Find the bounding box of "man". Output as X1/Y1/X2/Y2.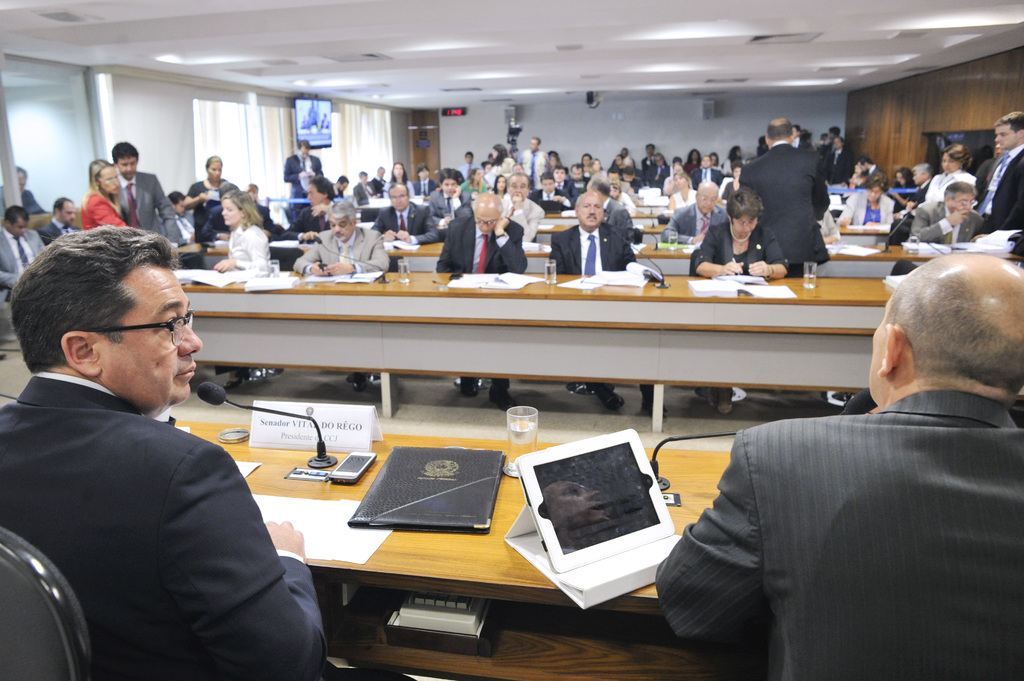
458/151/481/178.
